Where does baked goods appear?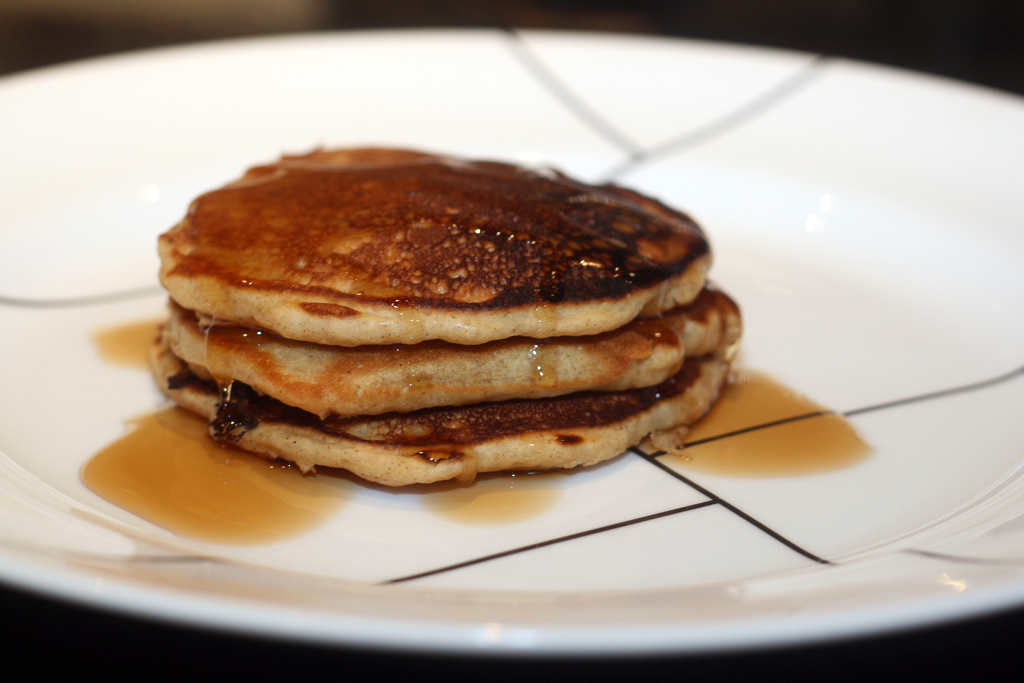
Appears at <box>149,138,744,495</box>.
